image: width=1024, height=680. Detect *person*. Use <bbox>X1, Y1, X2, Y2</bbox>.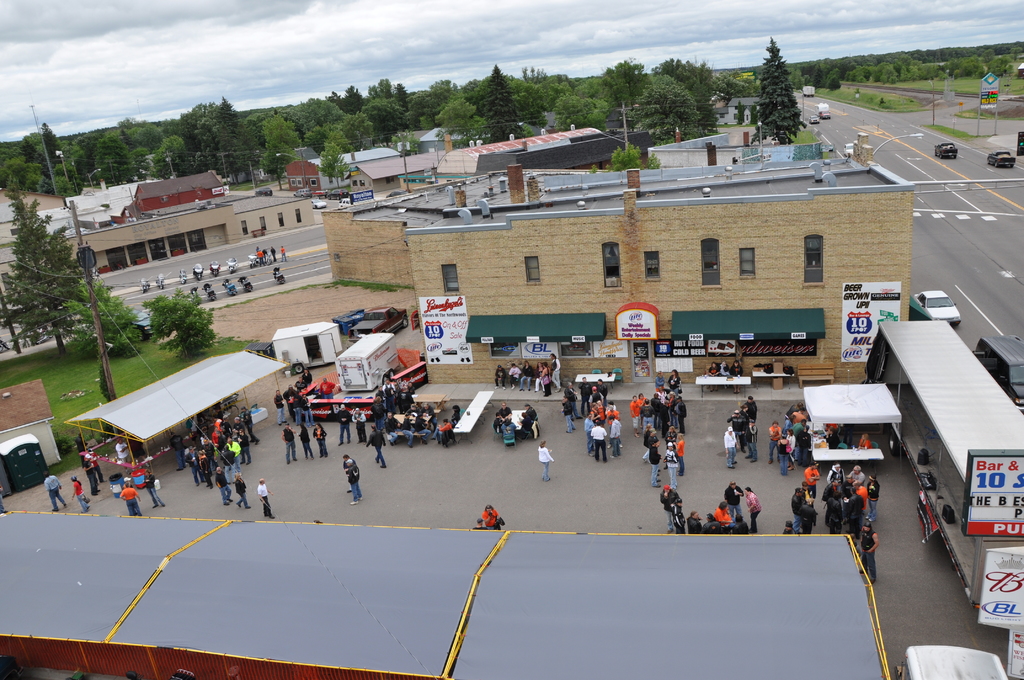
<bbox>301, 425, 313, 462</bbox>.
